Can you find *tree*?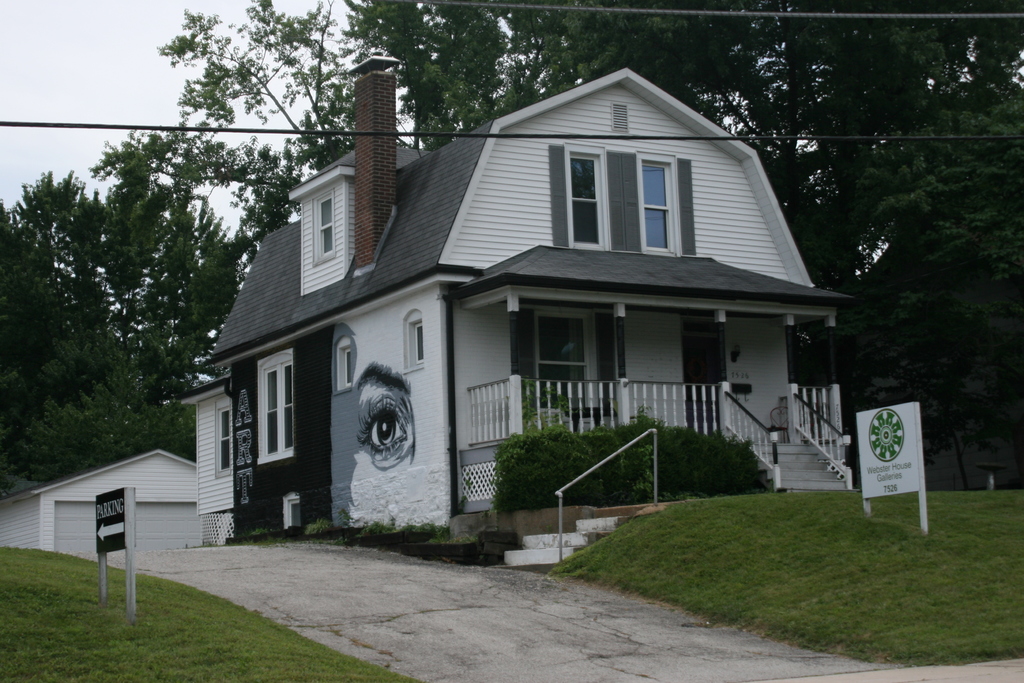
Yes, bounding box: <box>725,0,879,231</box>.
